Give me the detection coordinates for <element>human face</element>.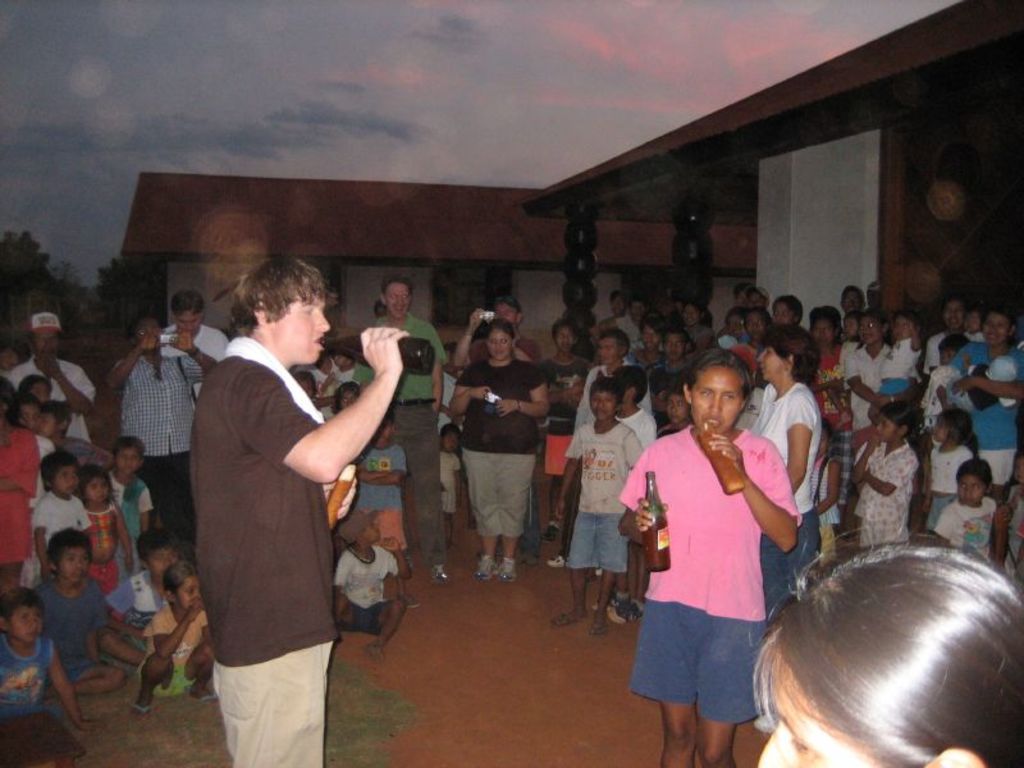
bbox=[667, 396, 687, 424].
